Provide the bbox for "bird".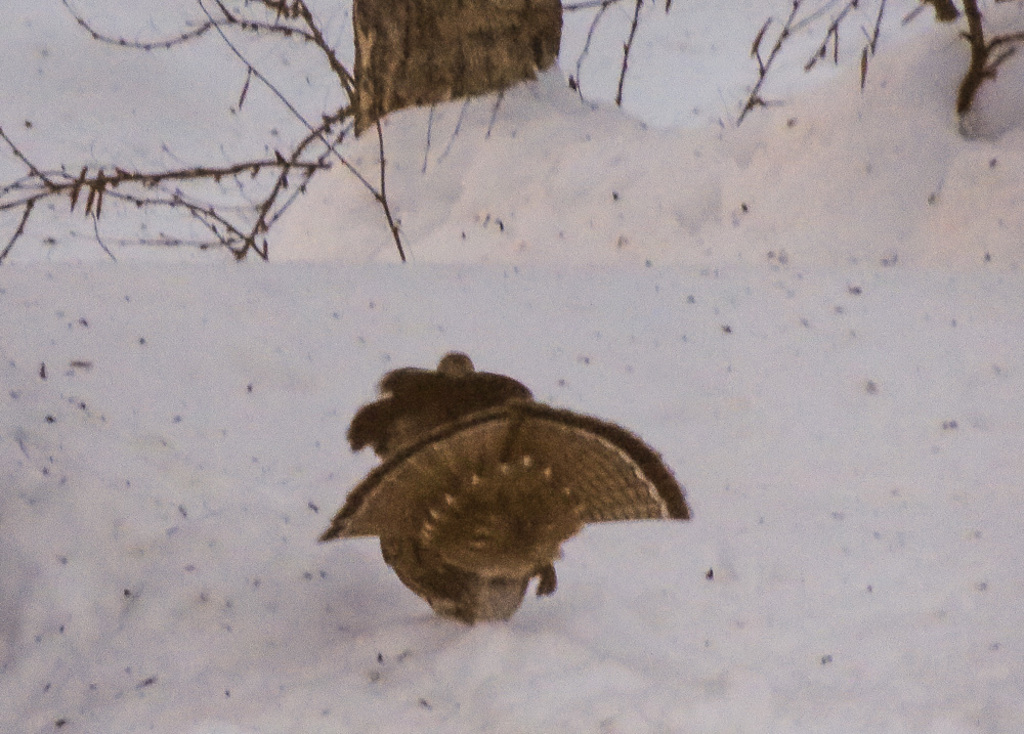
box(310, 346, 698, 625).
